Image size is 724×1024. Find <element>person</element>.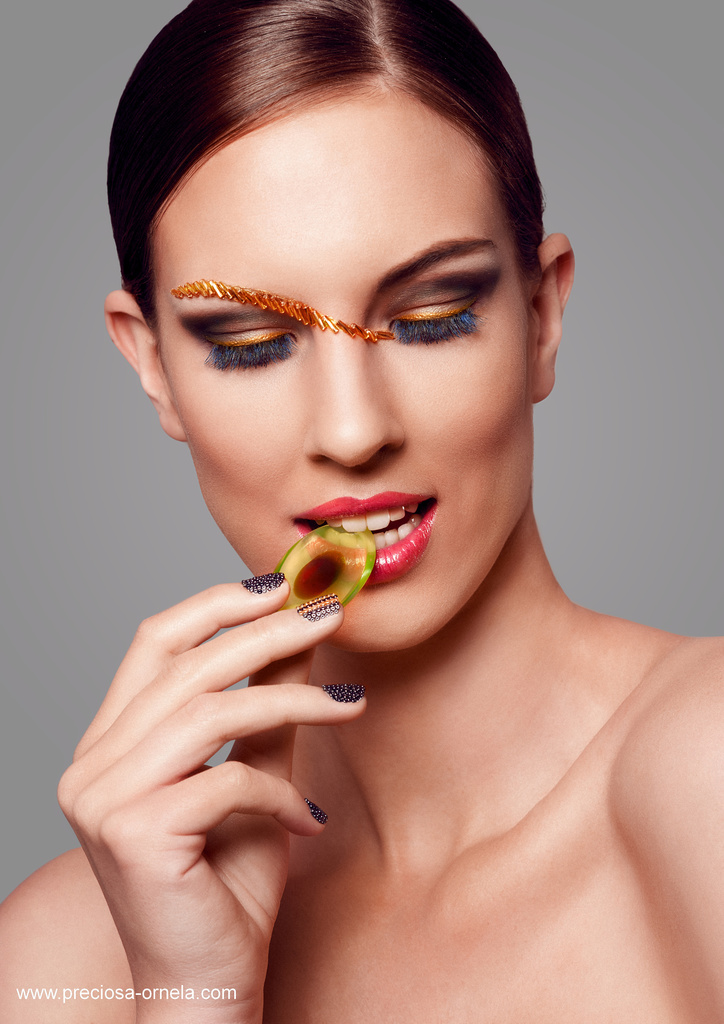
detection(20, 51, 723, 943).
